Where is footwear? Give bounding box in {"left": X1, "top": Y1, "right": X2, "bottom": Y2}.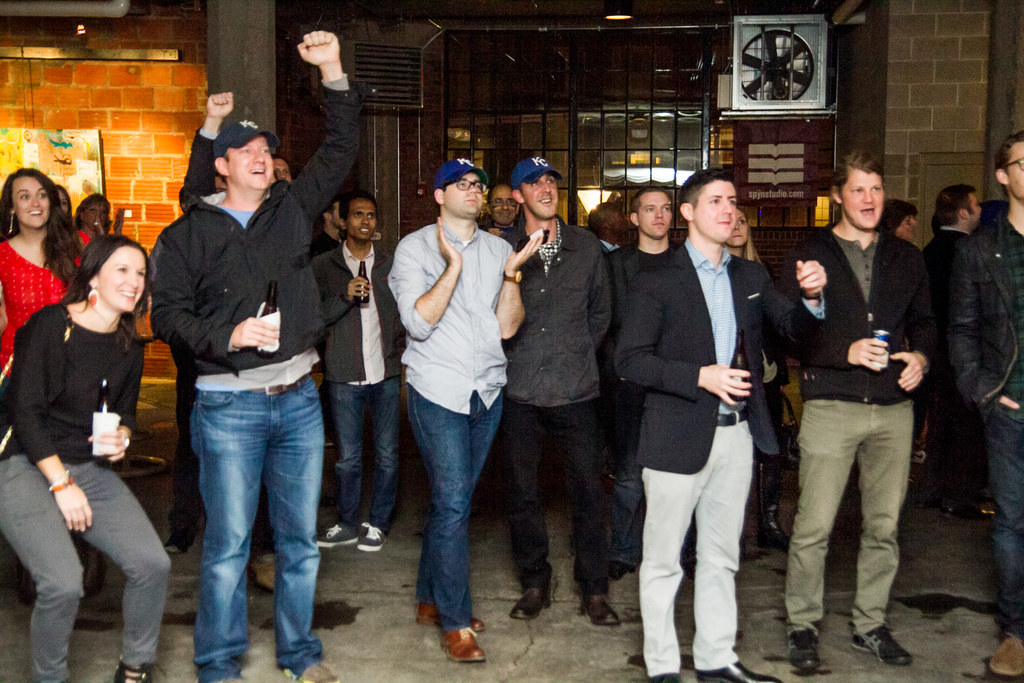
{"left": 113, "top": 657, "right": 161, "bottom": 682}.
